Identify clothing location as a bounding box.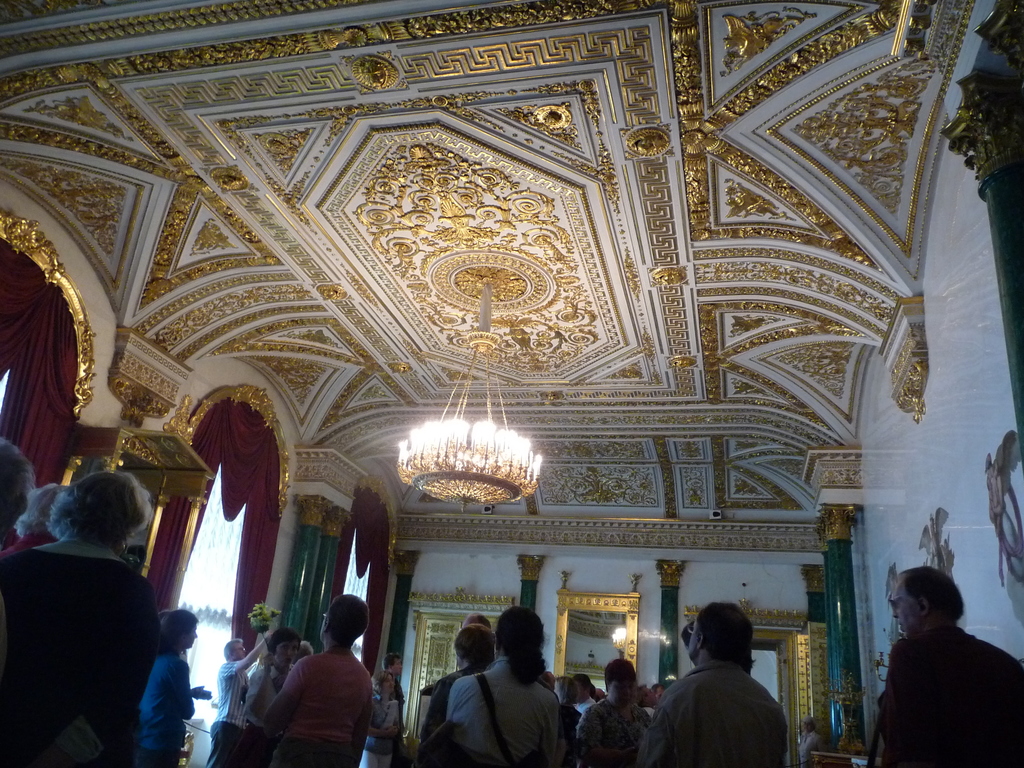
(374,675,407,718).
